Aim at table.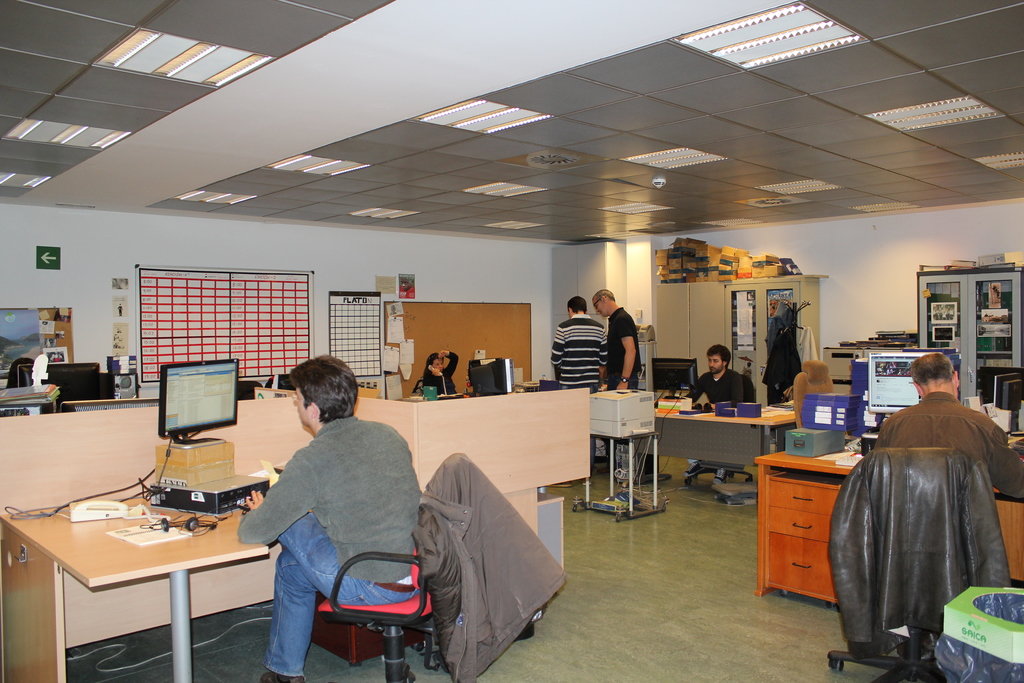
Aimed at {"left": 15, "top": 486, "right": 291, "bottom": 674}.
